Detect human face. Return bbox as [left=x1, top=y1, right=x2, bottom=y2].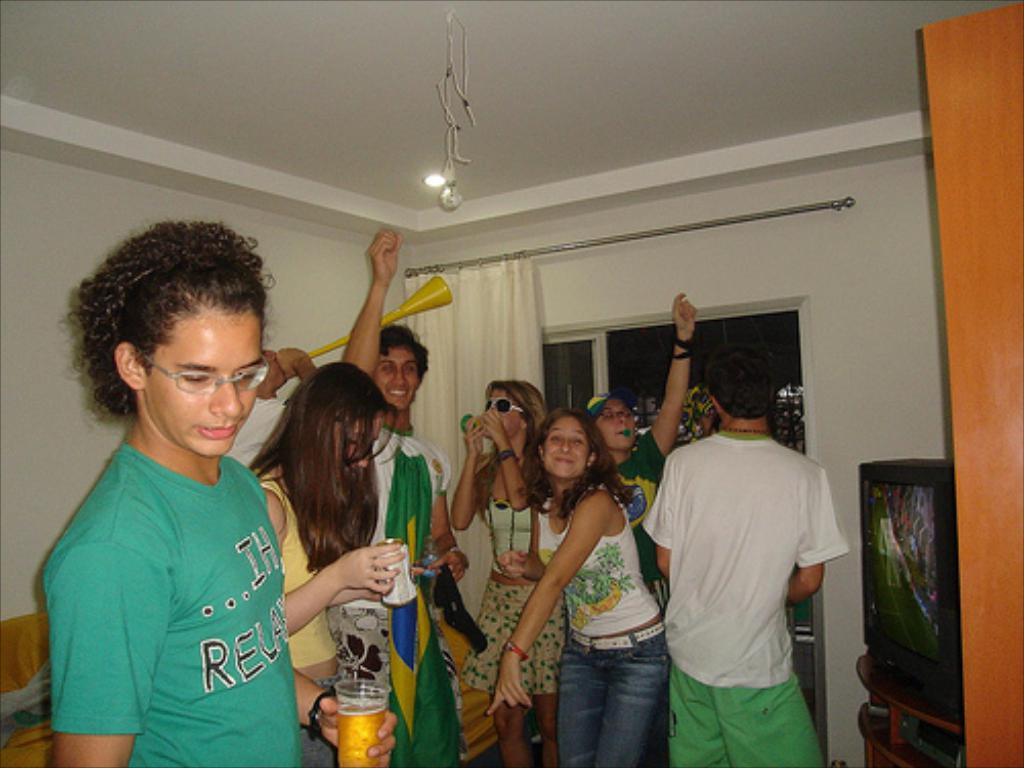
[left=535, top=418, right=602, bottom=489].
